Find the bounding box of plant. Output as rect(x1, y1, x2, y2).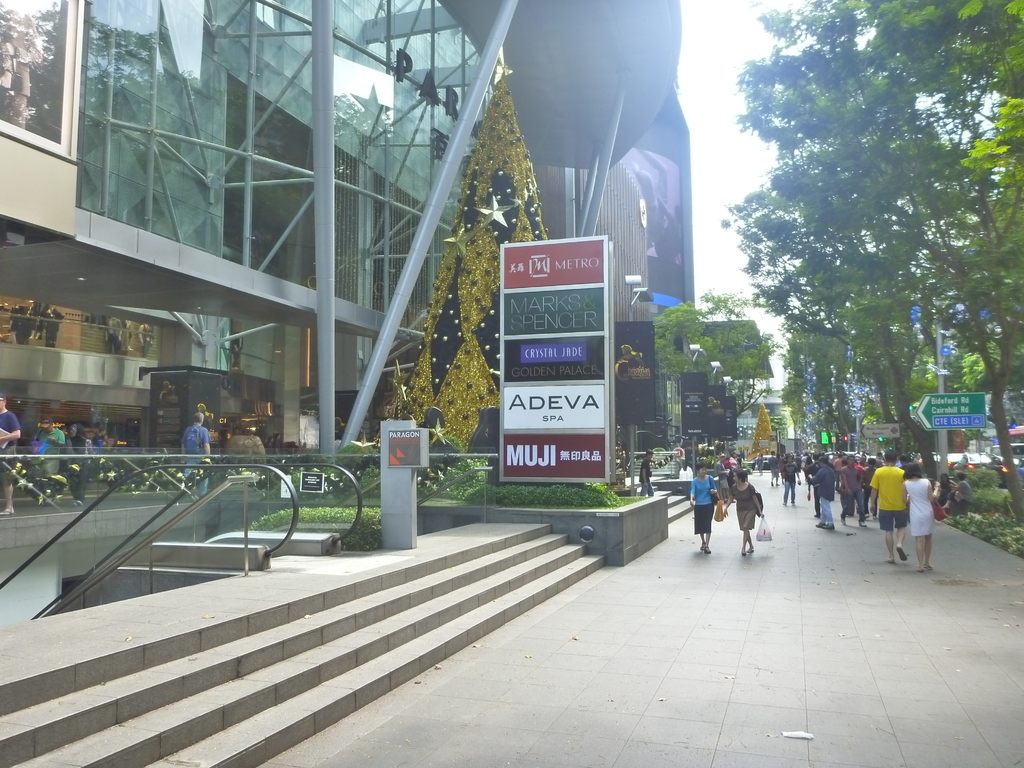
rect(527, 485, 669, 558).
